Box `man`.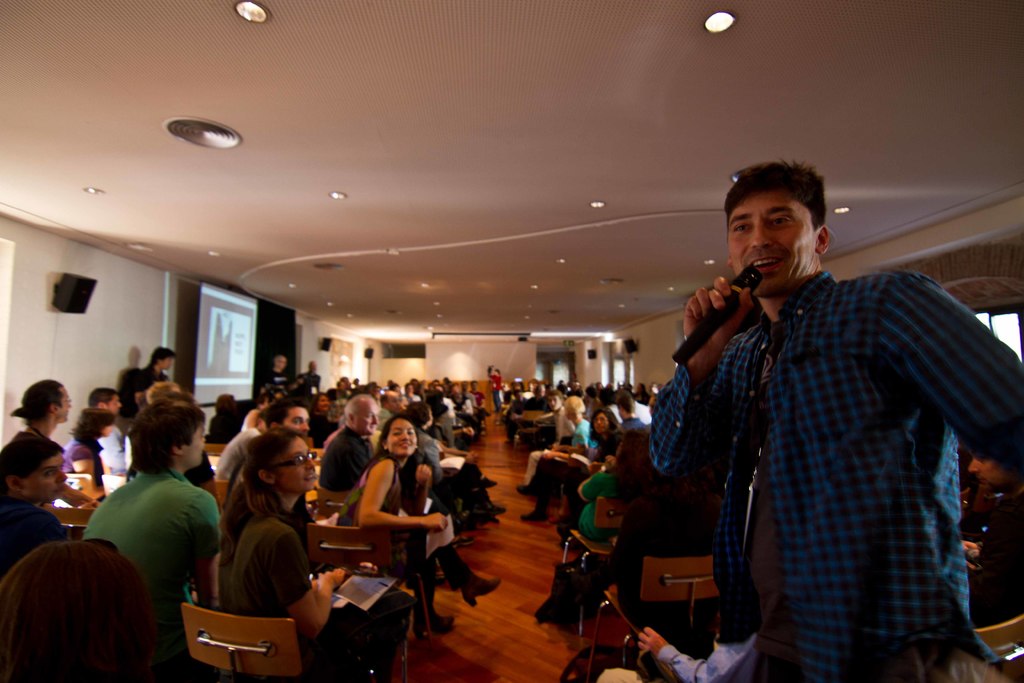
crop(224, 399, 314, 525).
